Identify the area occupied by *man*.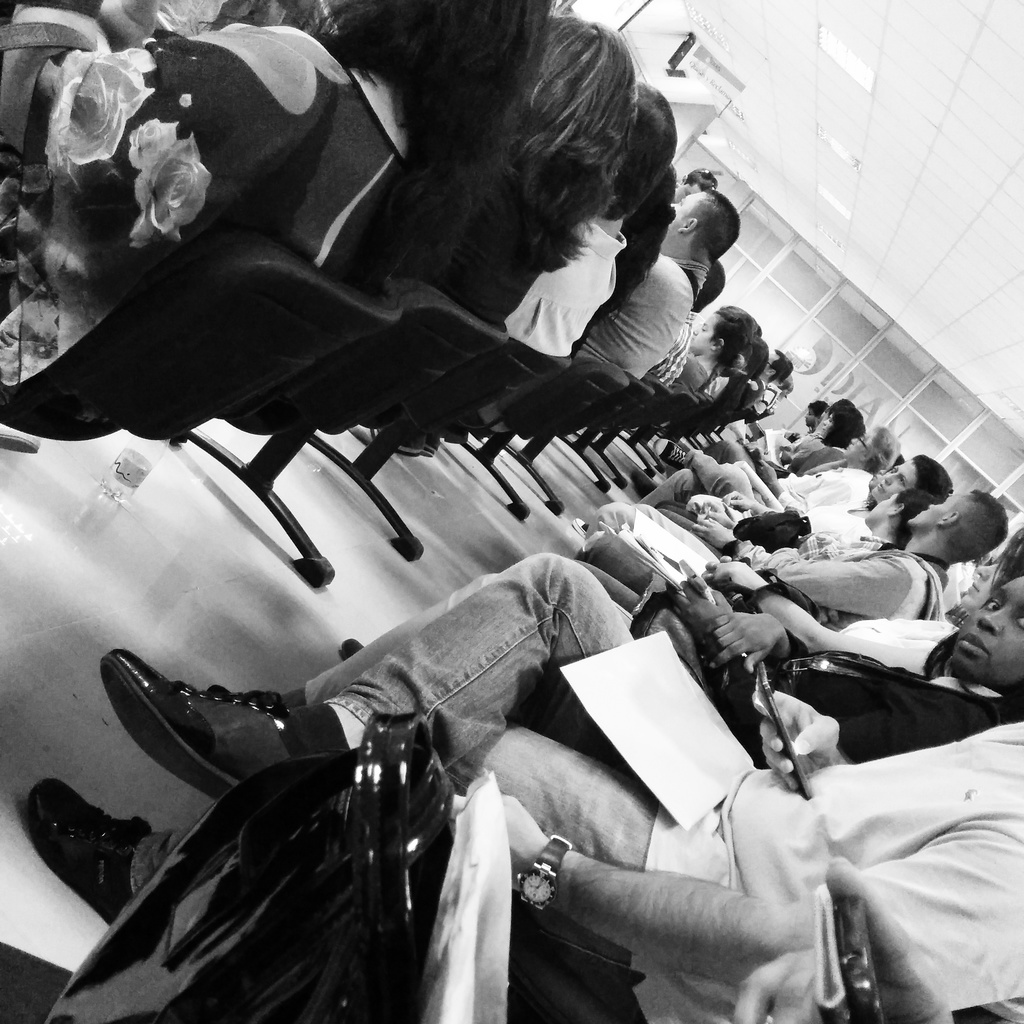
Area: (left=753, top=379, right=792, bottom=407).
